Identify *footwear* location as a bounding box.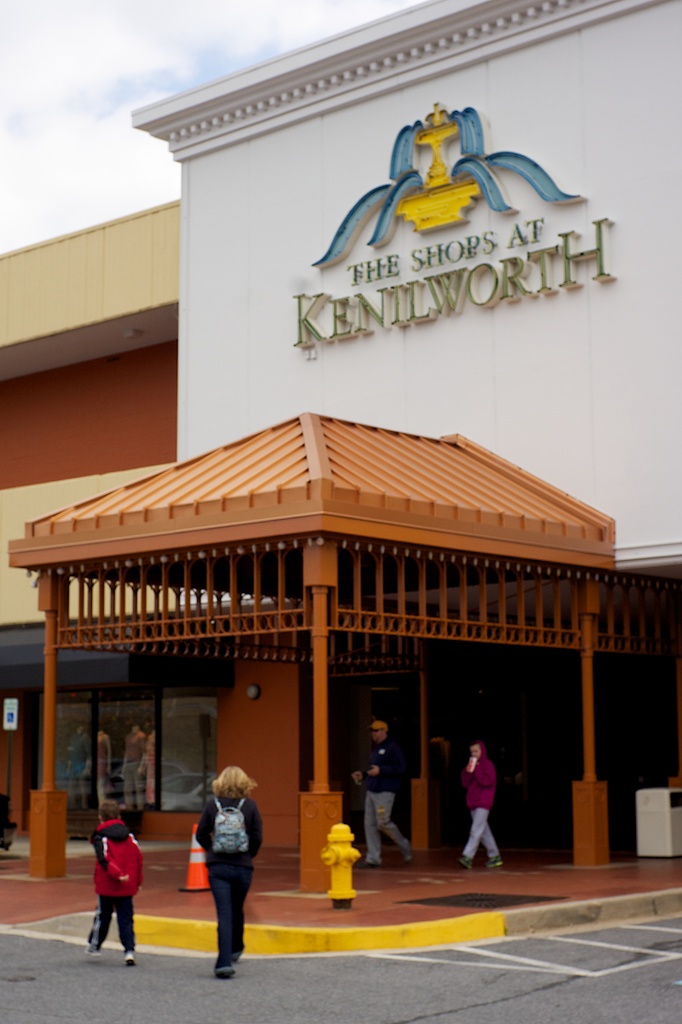
bbox(353, 863, 385, 872).
